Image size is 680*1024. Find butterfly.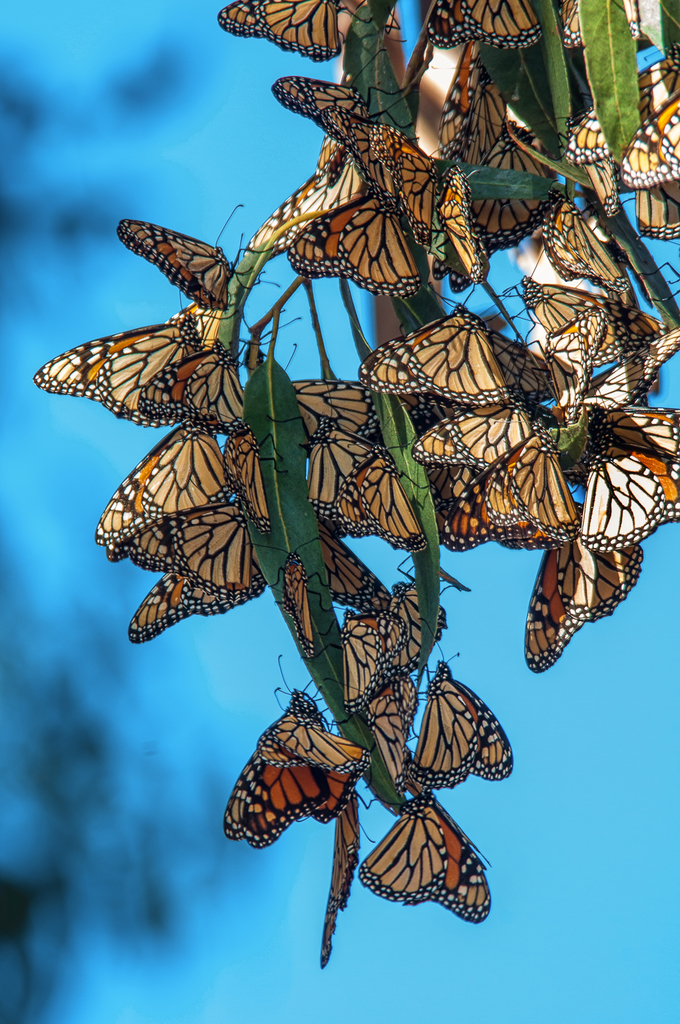
BBox(282, 348, 375, 447).
